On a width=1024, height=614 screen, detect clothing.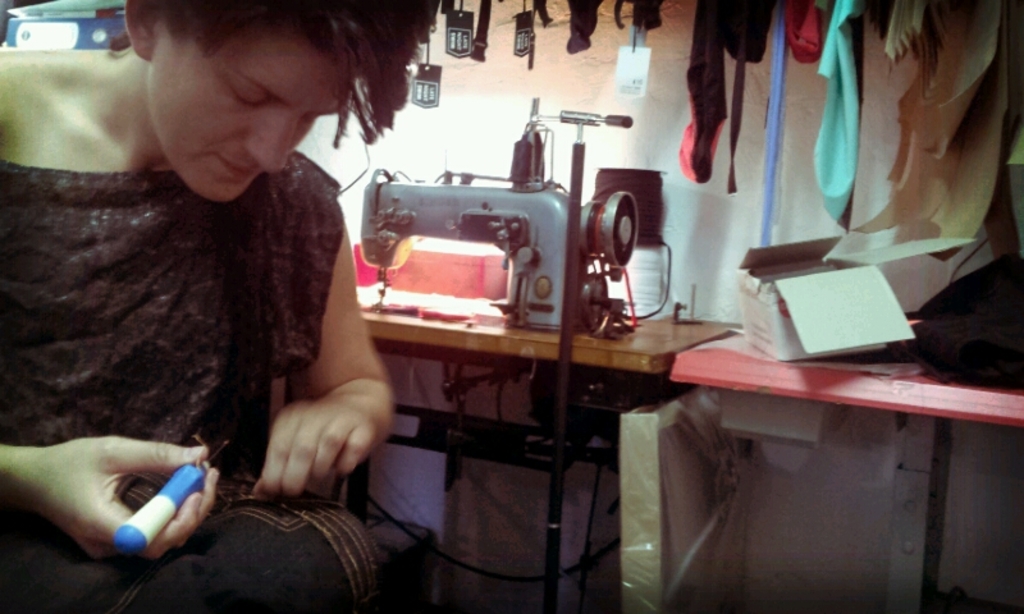
684,0,772,180.
